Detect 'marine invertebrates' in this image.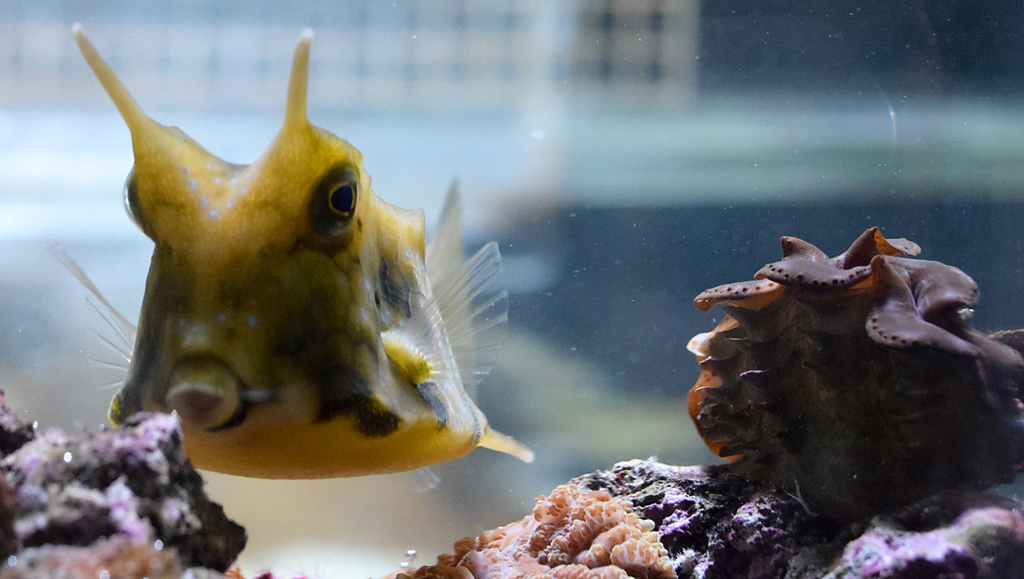
Detection: box=[5, 389, 275, 578].
